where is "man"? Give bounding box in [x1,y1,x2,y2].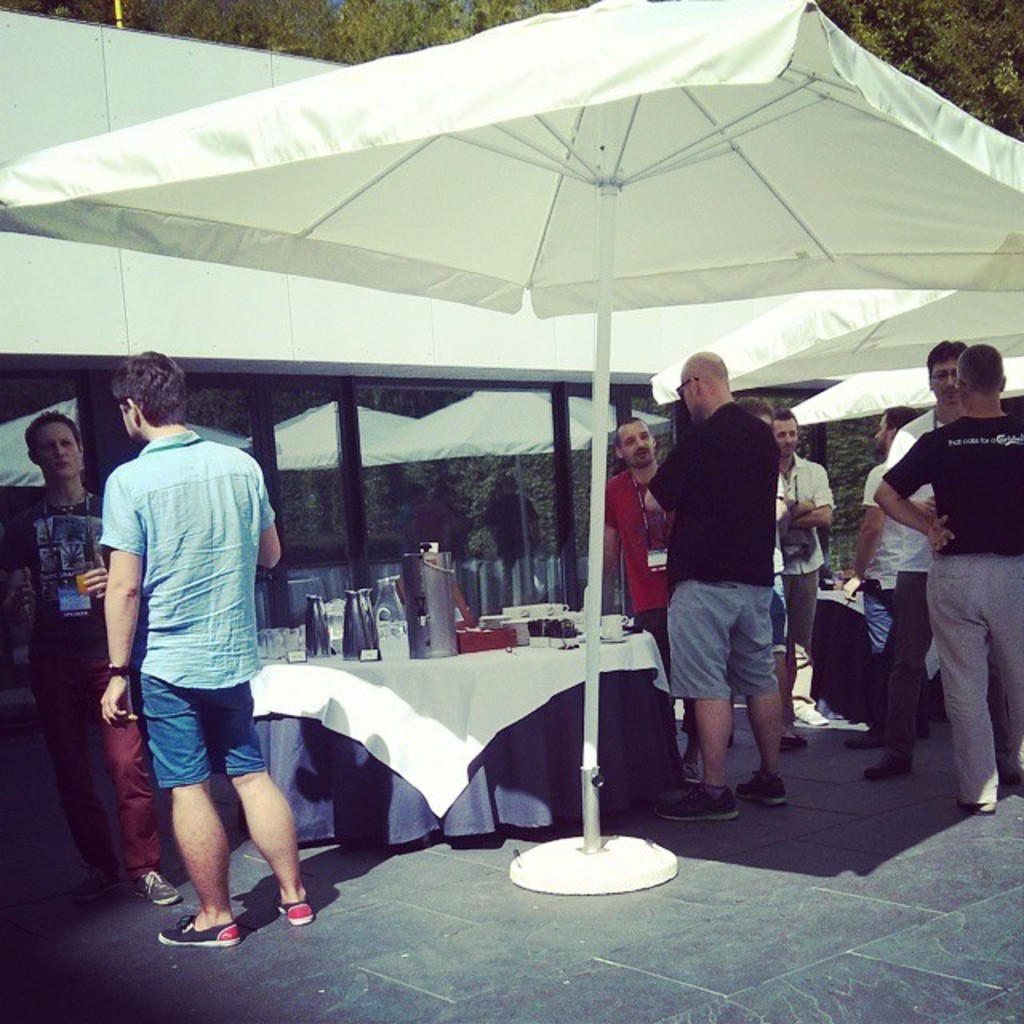
[870,341,1022,813].
